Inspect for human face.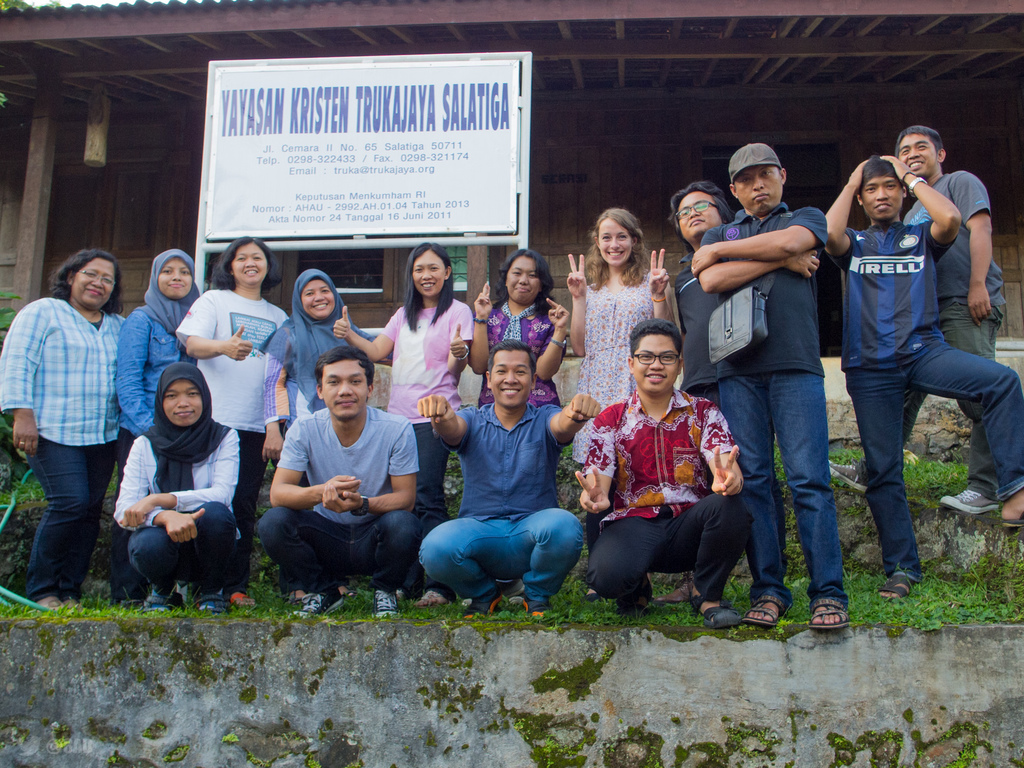
Inspection: locate(902, 135, 937, 176).
